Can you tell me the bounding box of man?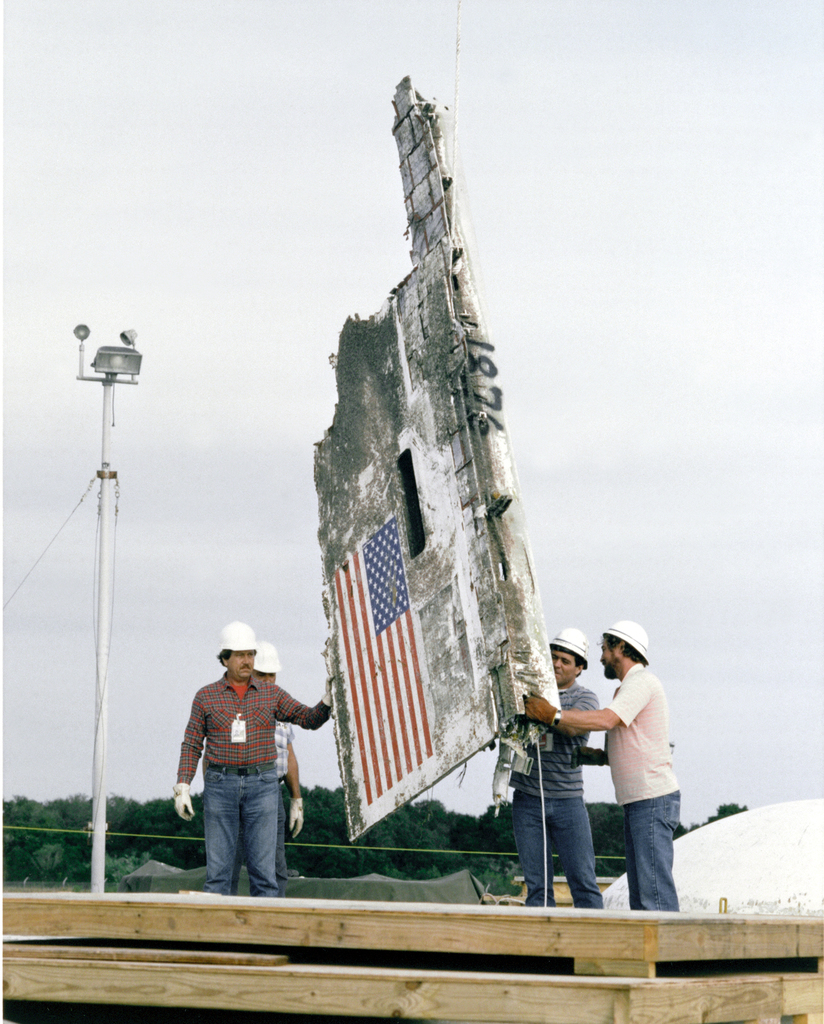
[left=522, top=625, right=683, bottom=912].
